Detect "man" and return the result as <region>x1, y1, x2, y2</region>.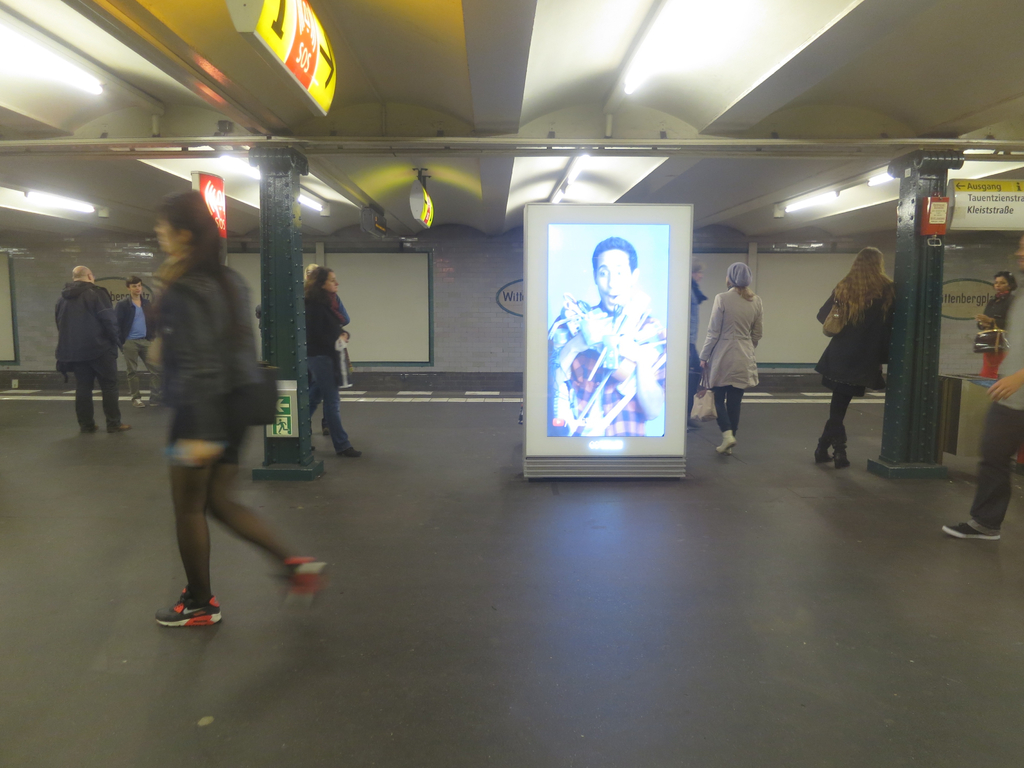
<region>941, 234, 1023, 539</region>.
